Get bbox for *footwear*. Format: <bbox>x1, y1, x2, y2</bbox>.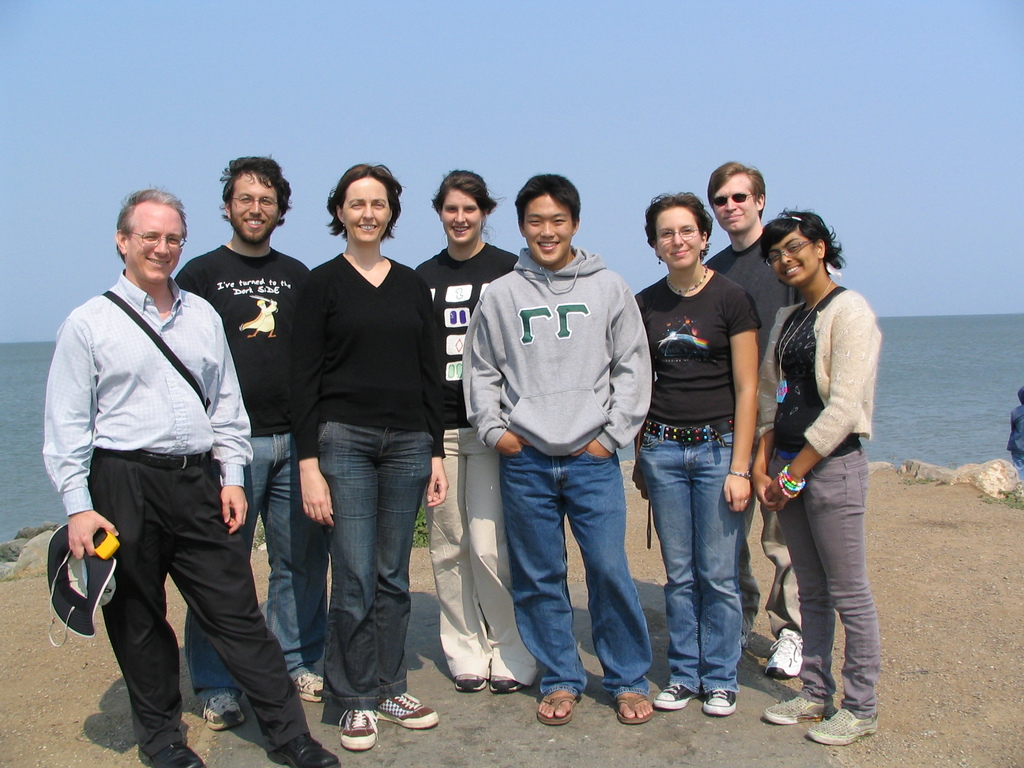
<bbox>296, 672, 325, 705</bbox>.
